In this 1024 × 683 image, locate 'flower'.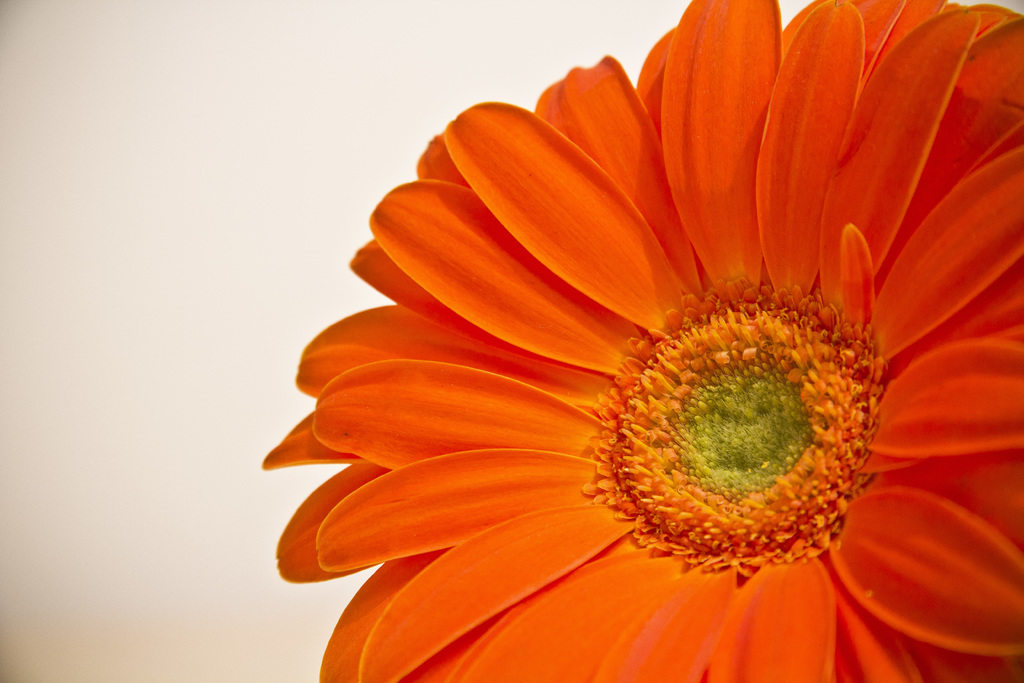
Bounding box: region(246, 22, 1009, 668).
